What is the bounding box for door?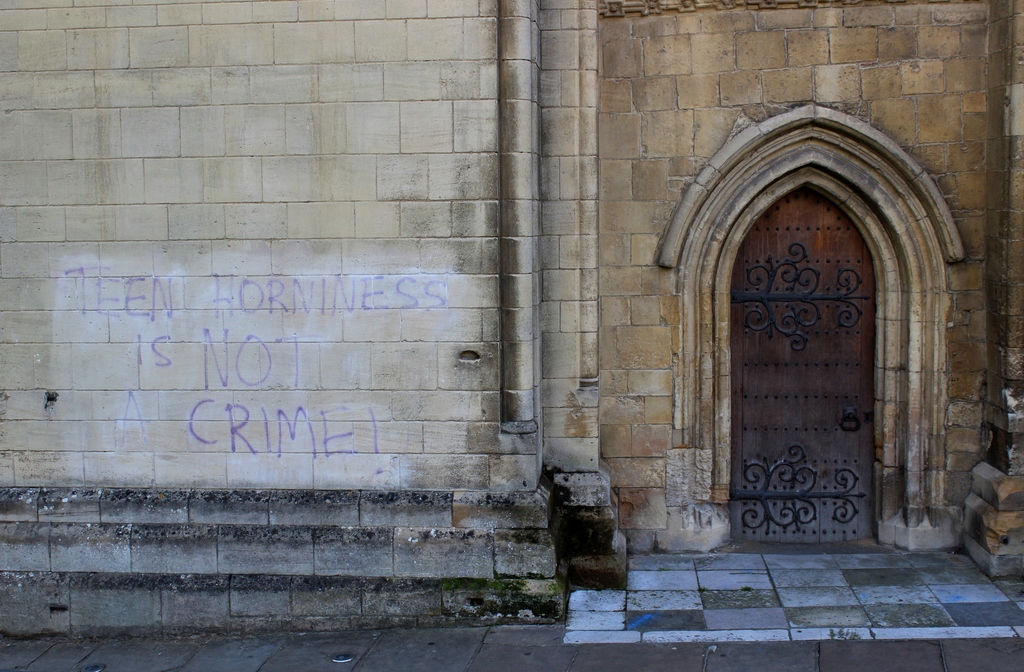
(730,186,882,554).
